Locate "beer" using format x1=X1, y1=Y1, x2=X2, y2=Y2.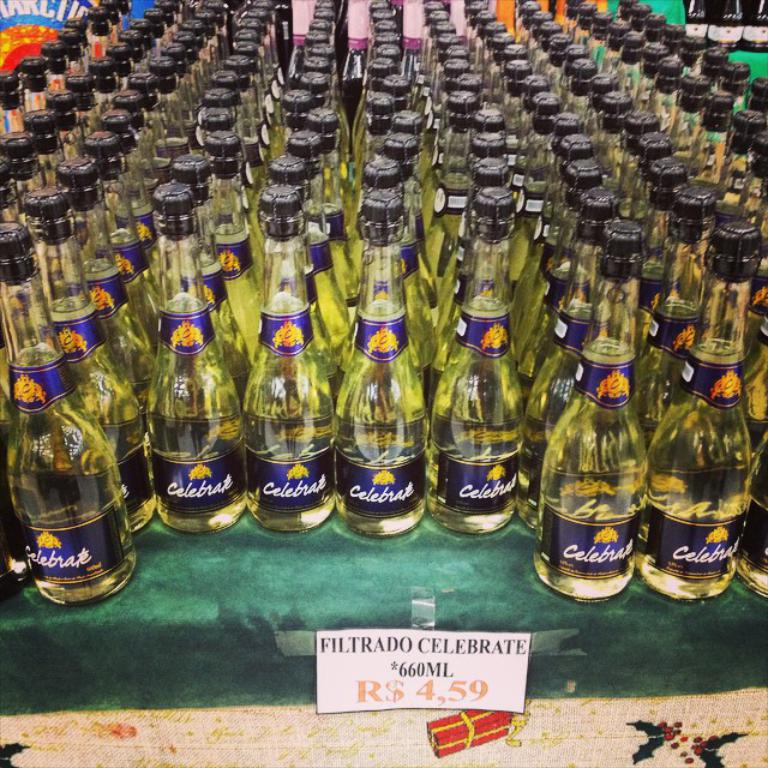
x1=211, y1=65, x2=278, y2=185.
